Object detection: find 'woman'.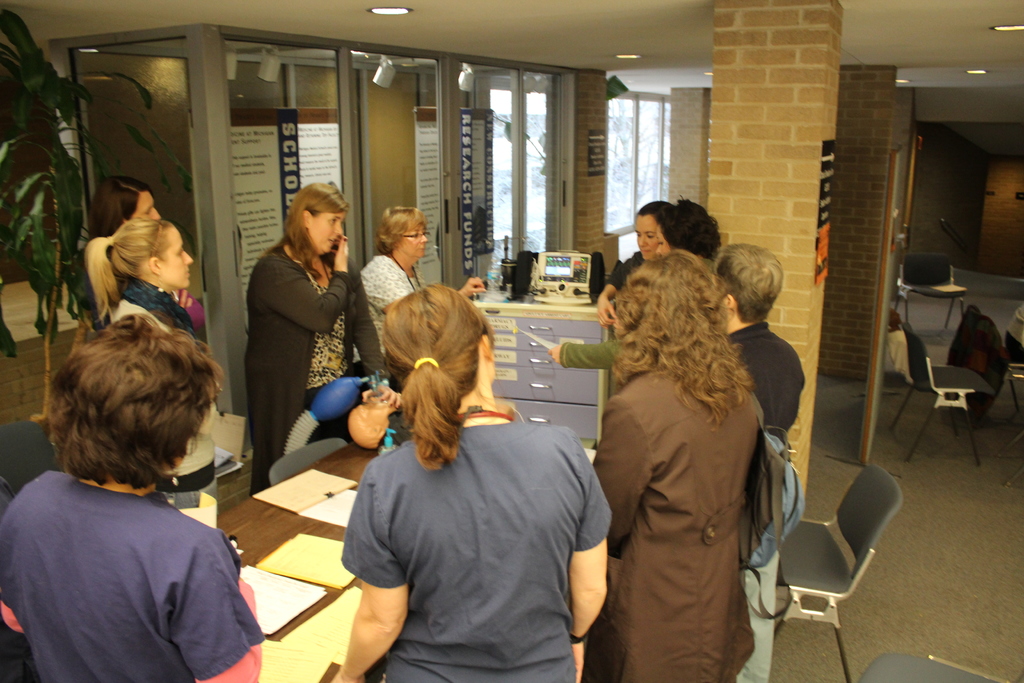
BBox(92, 178, 207, 325).
